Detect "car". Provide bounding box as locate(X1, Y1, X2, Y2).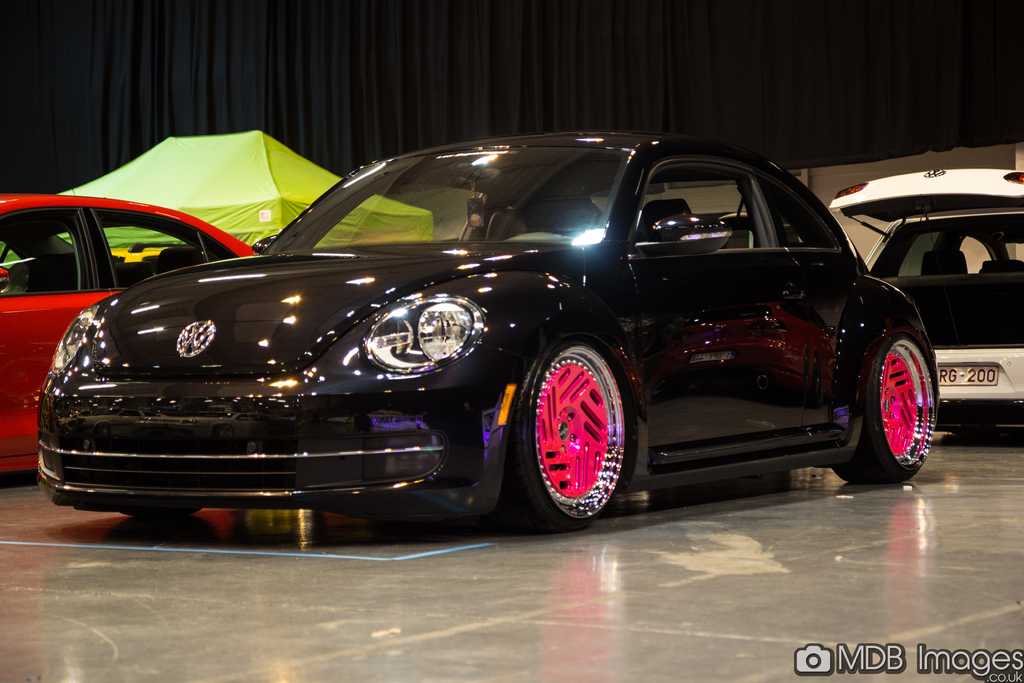
locate(32, 126, 941, 531).
